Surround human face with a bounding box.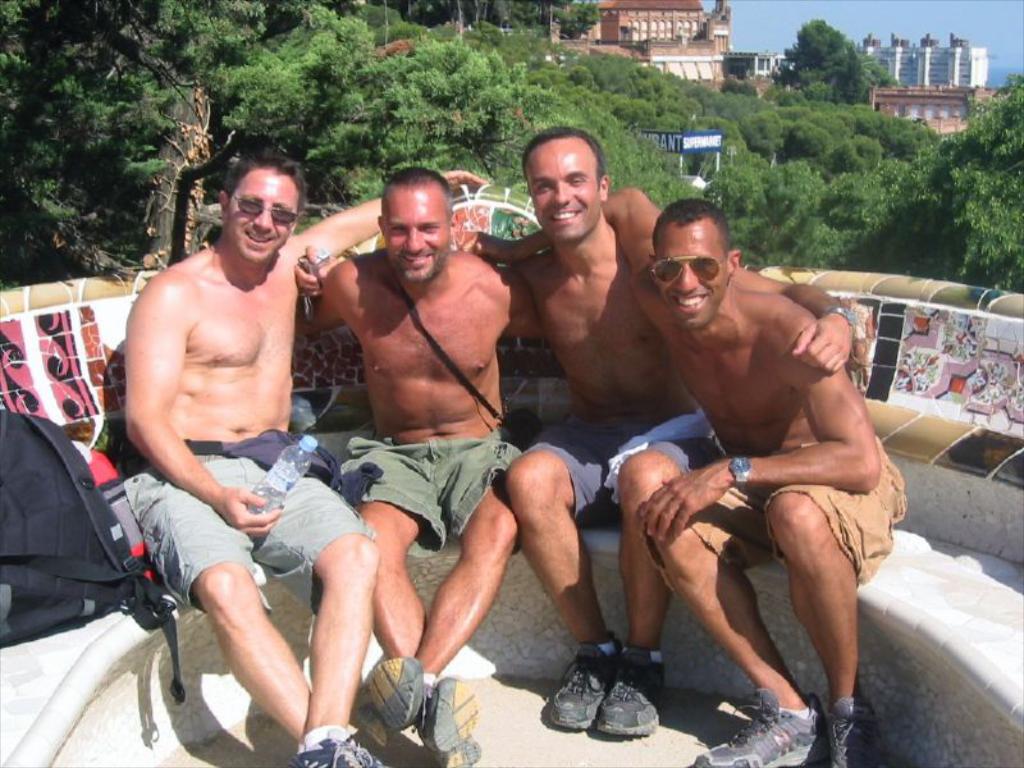
{"left": 650, "top": 224, "right": 723, "bottom": 328}.
